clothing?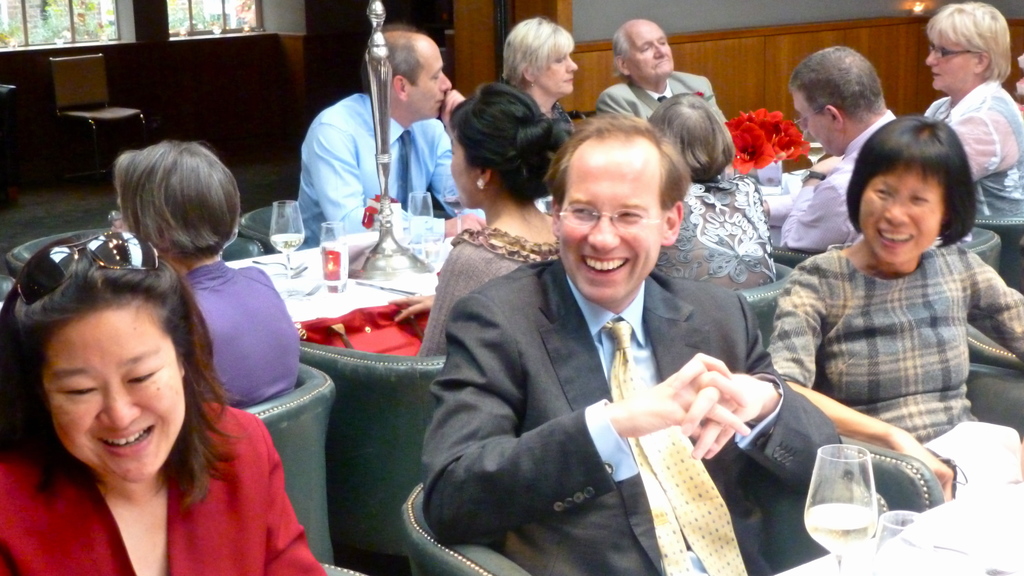
region(182, 243, 307, 409)
